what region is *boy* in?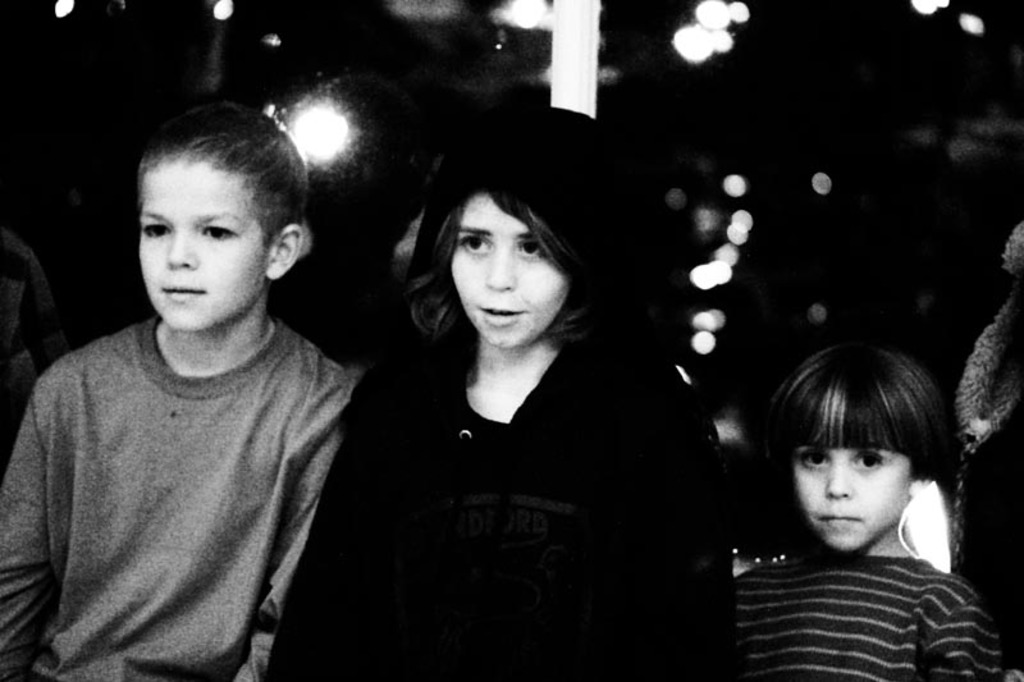
crop(713, 331, 991, 681).
